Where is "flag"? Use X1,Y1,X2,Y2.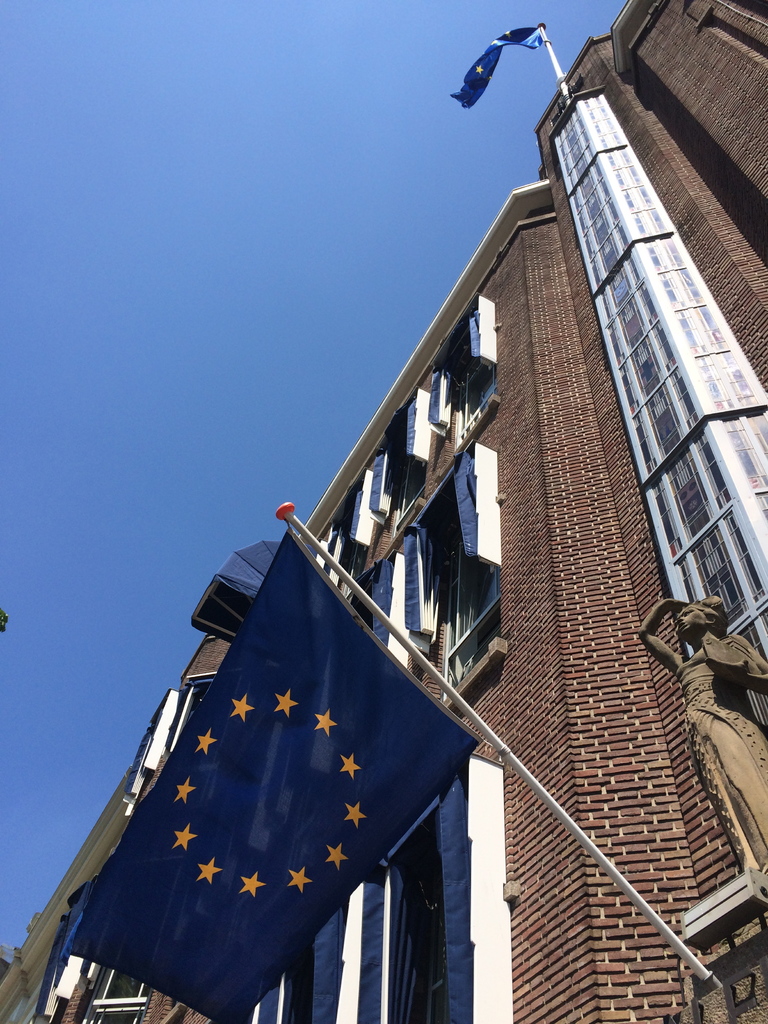
444,26,554,113.
